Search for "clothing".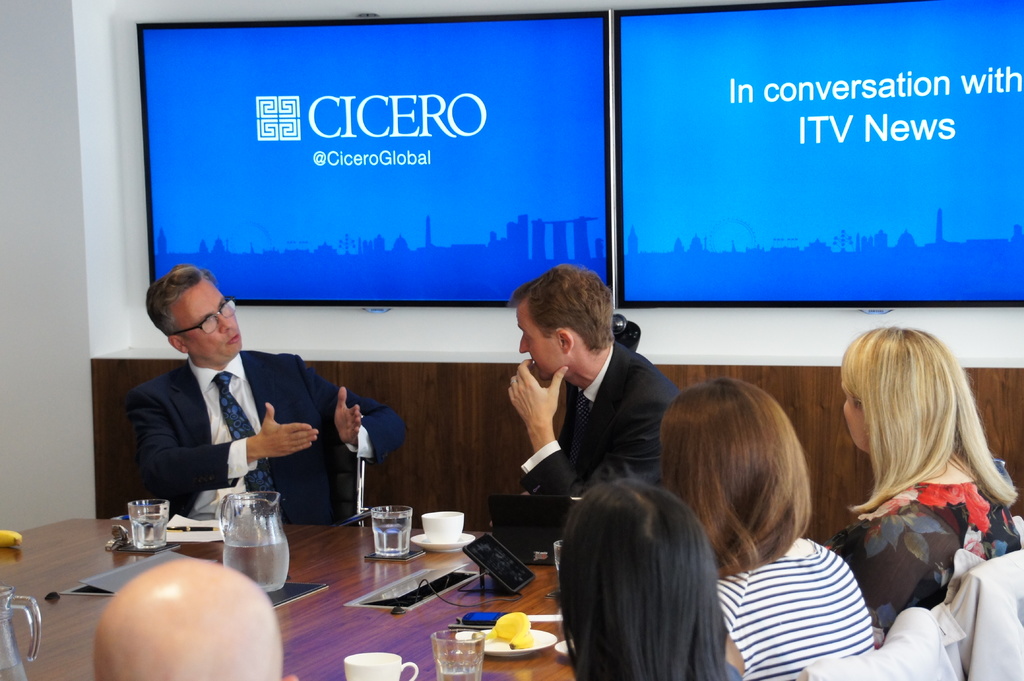
Found at 131:349:404:518.
